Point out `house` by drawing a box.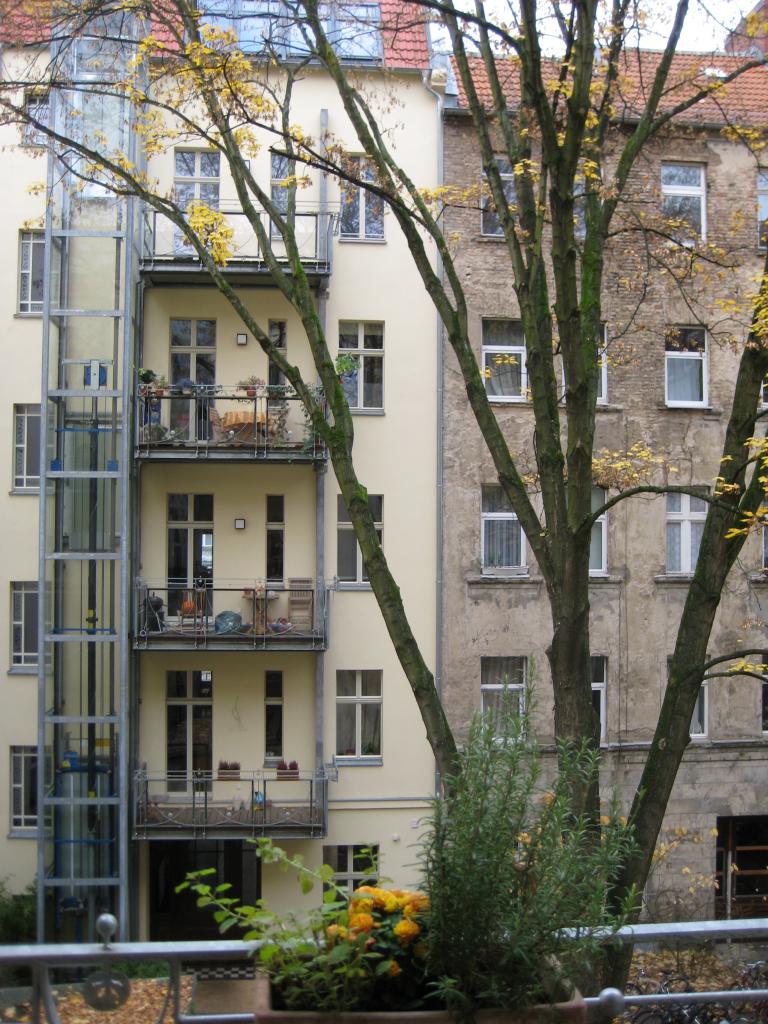
bbox(442, 50, 703, 1023).
